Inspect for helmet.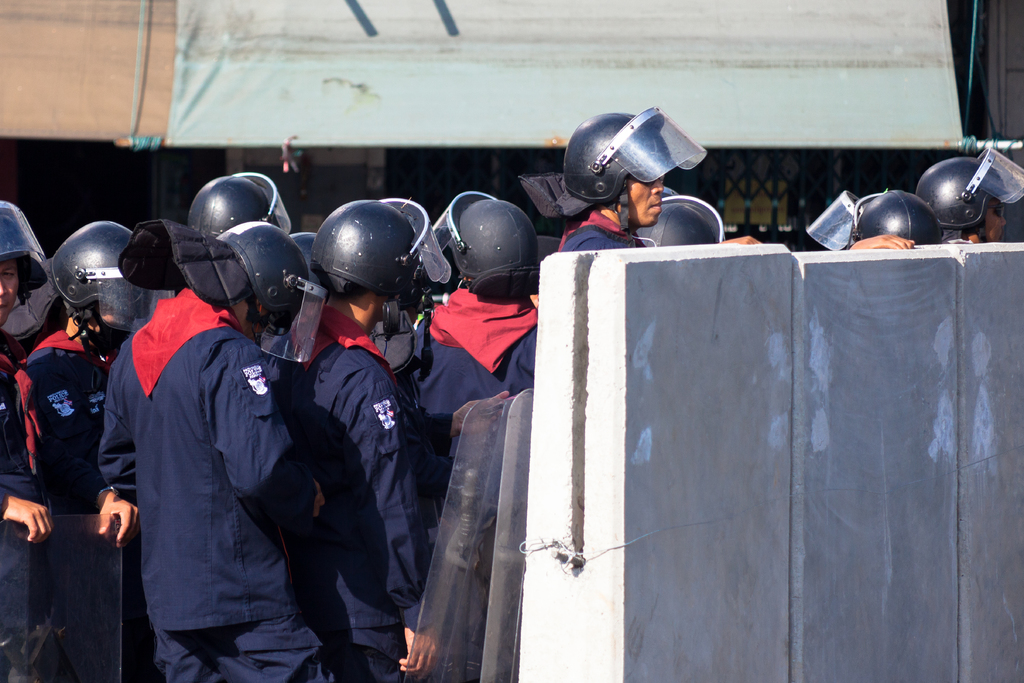
Inspection: select_region(0, 204, 44, 306).
